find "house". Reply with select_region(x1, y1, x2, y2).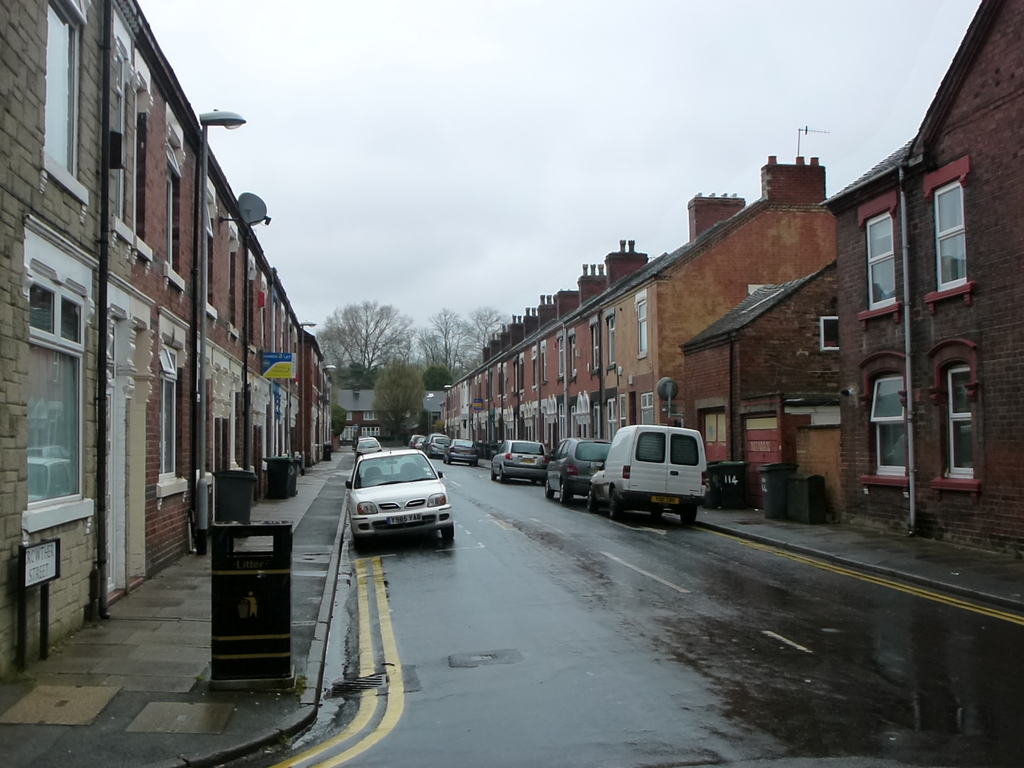
select_region(297, 331, 334, 470).
